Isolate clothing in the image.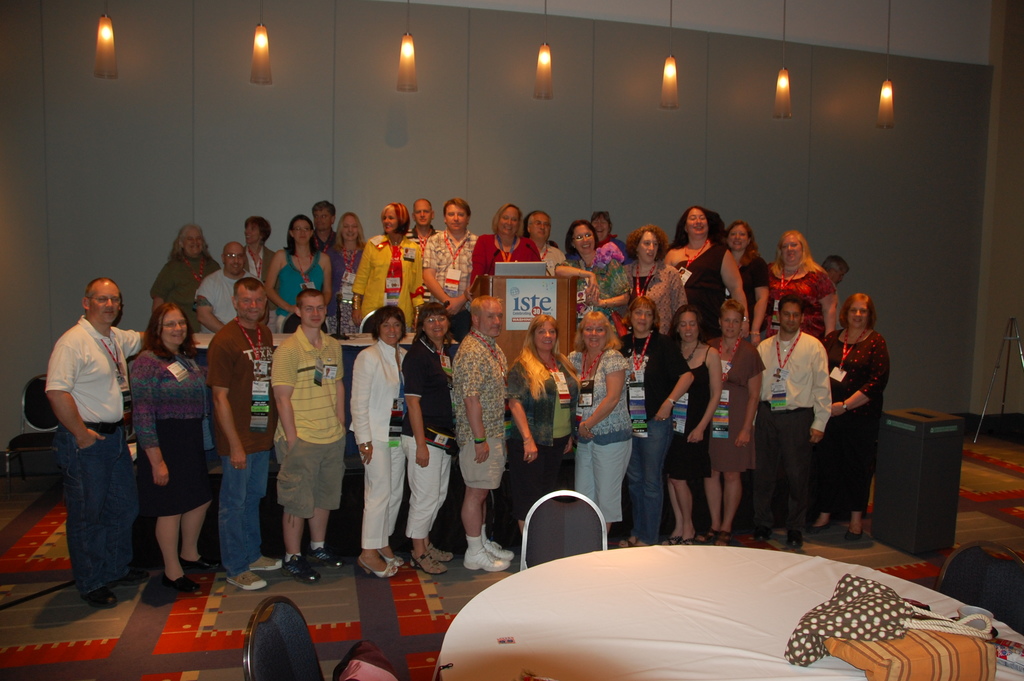
Isolated region: (x1=511, y1=349, x2=579, y2=518).
